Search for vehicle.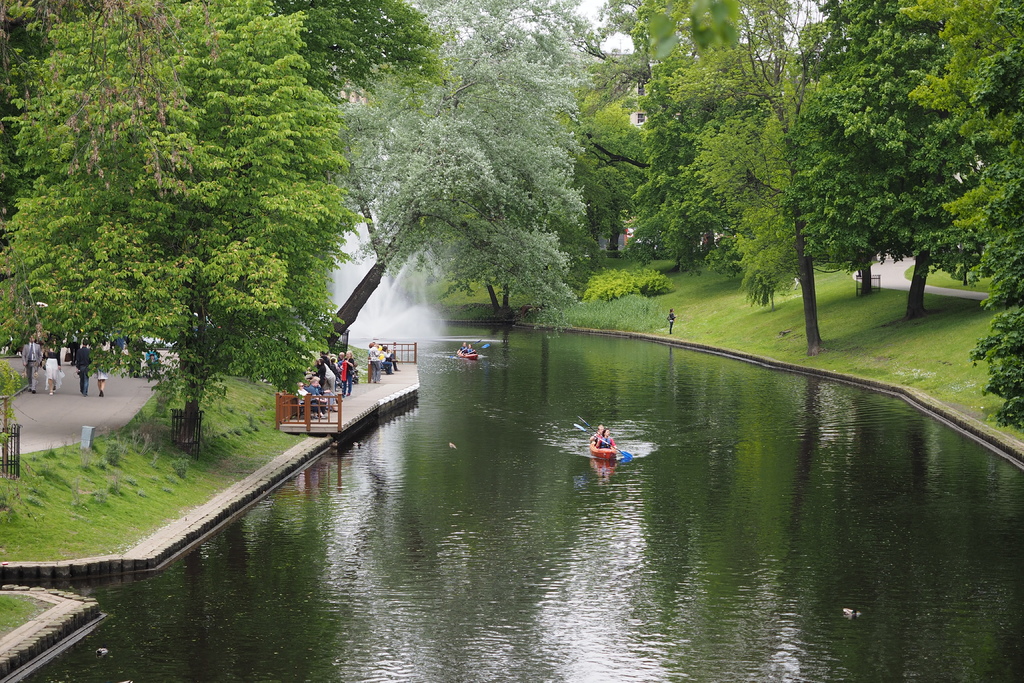
Found at l=451, t=346, r=480, b=357.
